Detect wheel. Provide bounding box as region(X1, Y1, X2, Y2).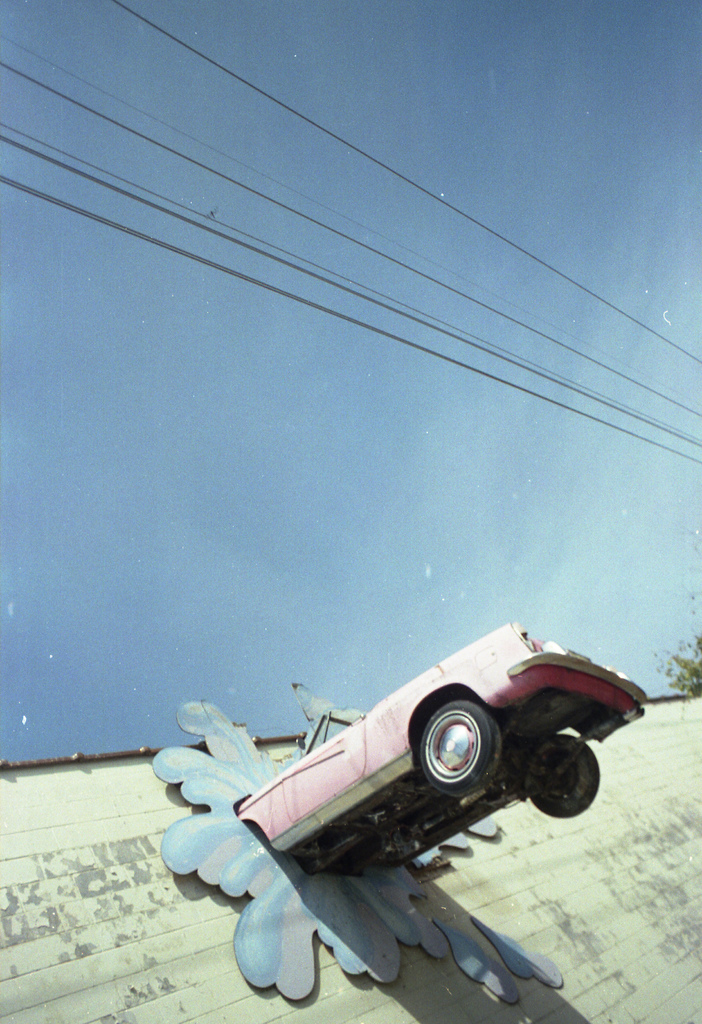
region(420, 701, 502, 797).
